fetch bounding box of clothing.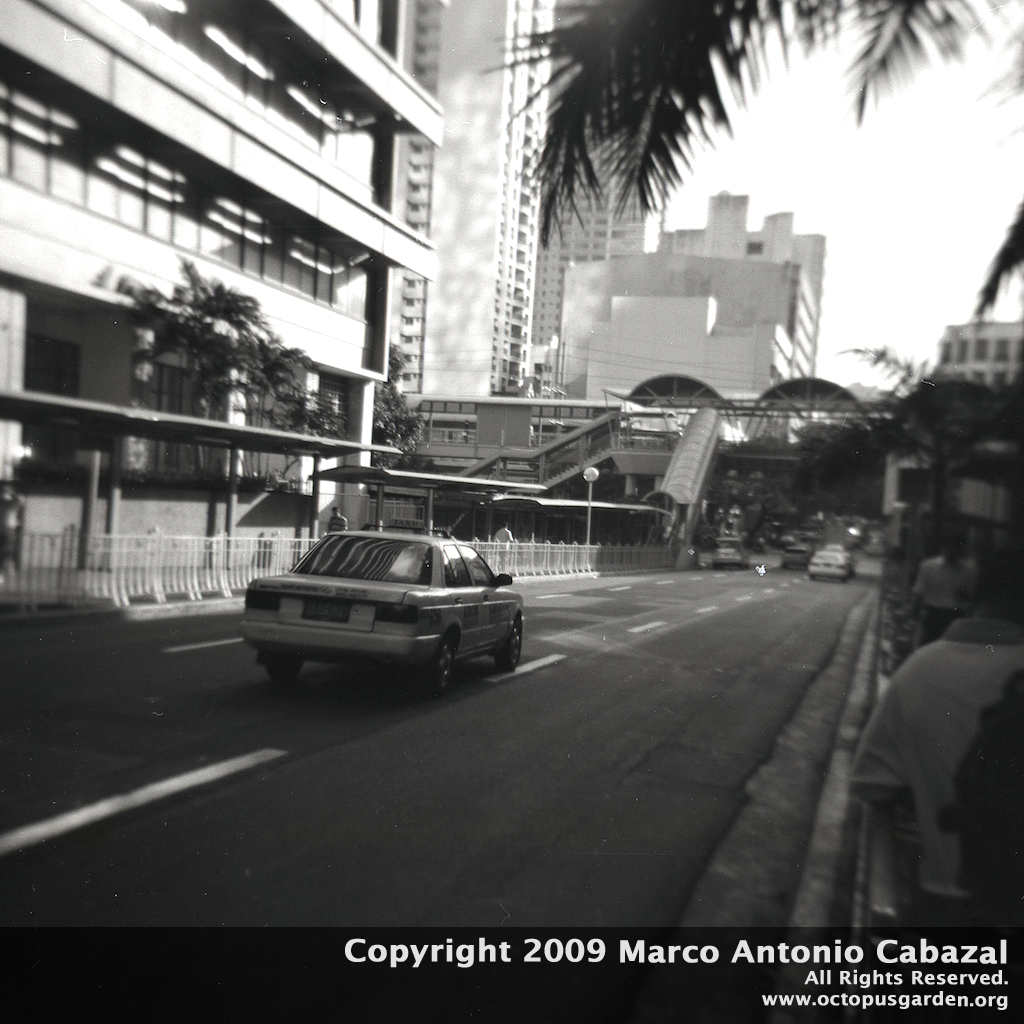
Bbox: <region>850, 592, 1010, 896</region>.
